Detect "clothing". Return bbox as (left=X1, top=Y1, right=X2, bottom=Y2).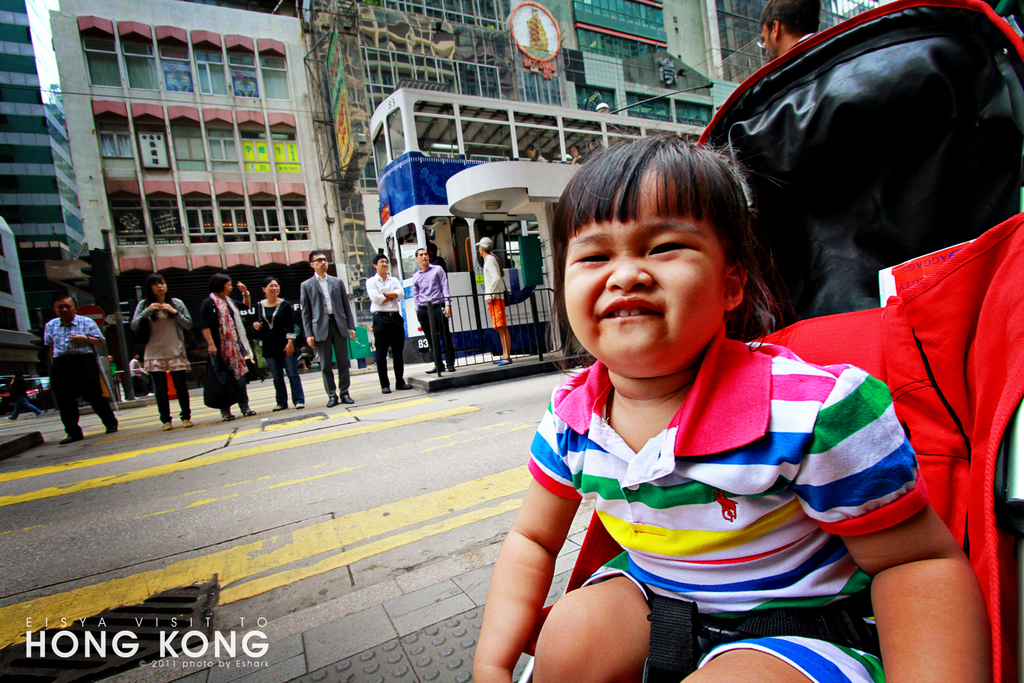
(left=130, top=299, right=199, bottom=415).
